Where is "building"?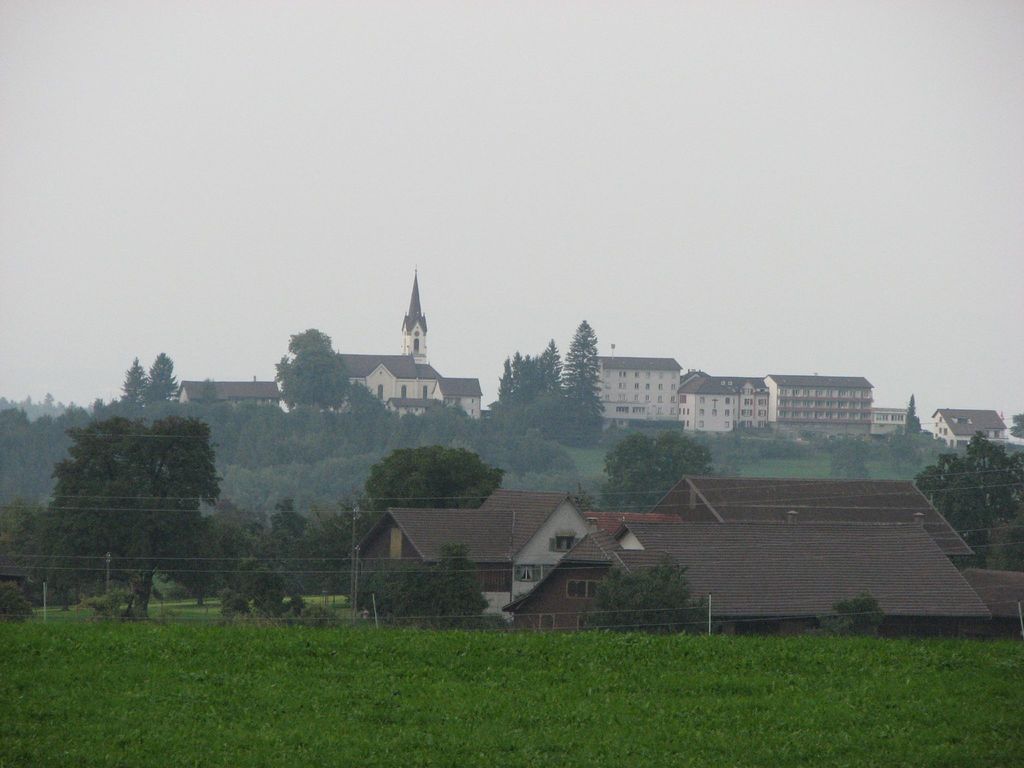
bbox=[733, 371, 877, 442].
